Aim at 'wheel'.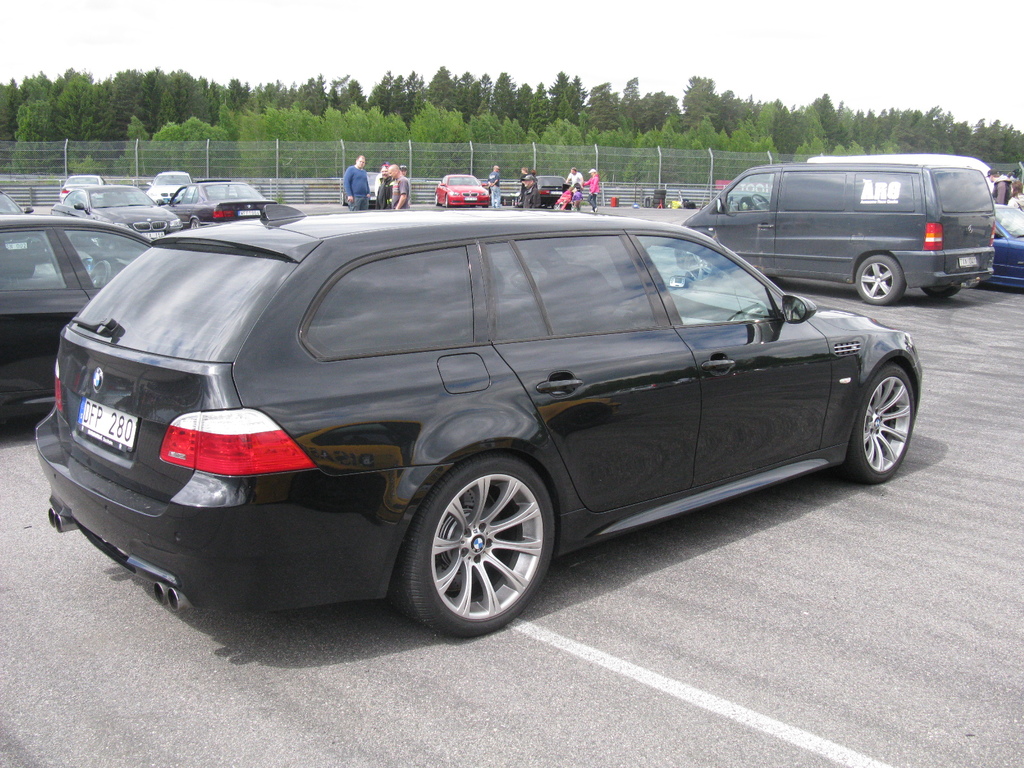
Aimed at {"x1": 554, "y1": 204, "x2": 561, "y2": 210}.
